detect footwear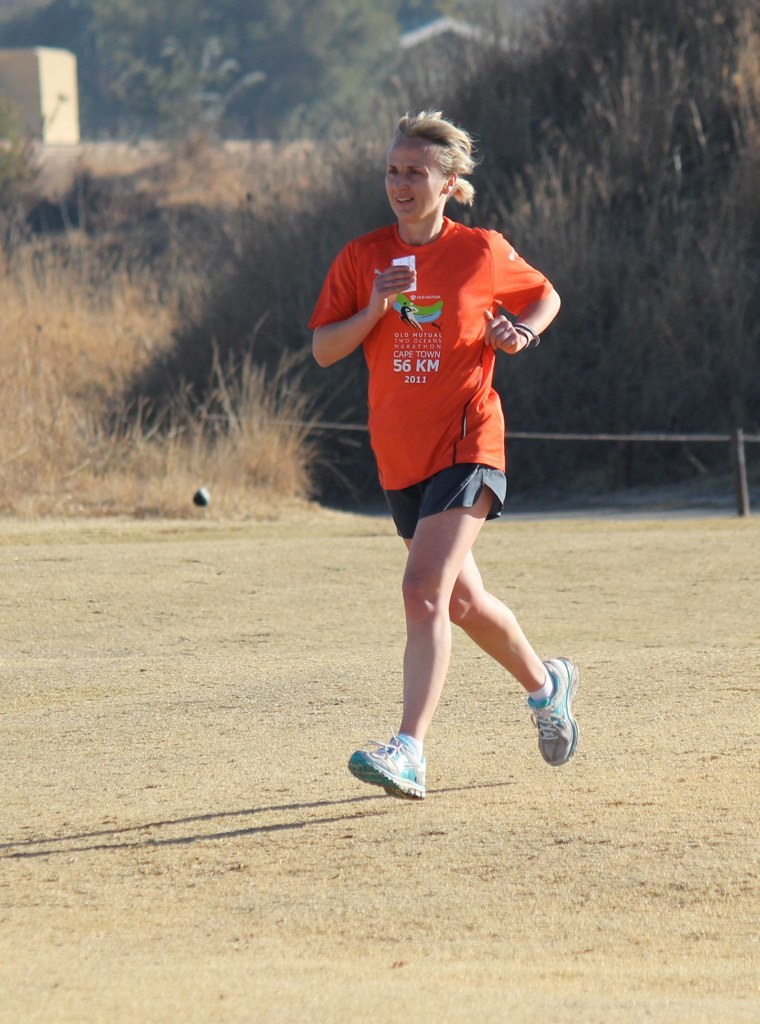
Rect(522, 658, 580, 767)
